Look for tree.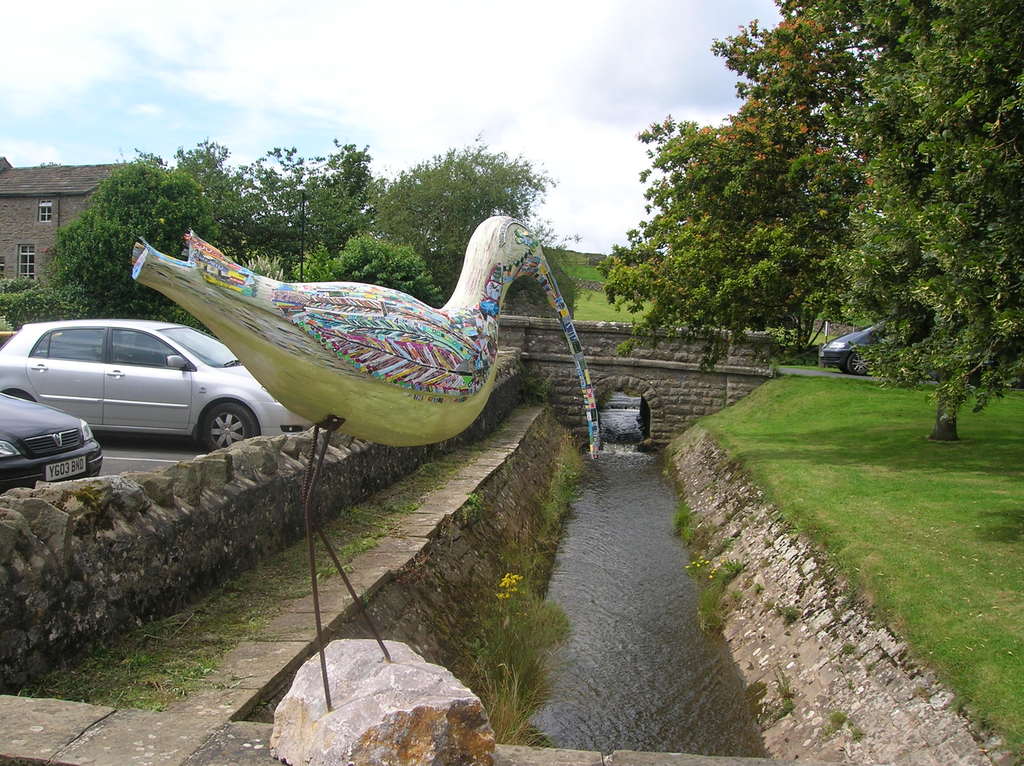
Found: [675,0,1023,440].
